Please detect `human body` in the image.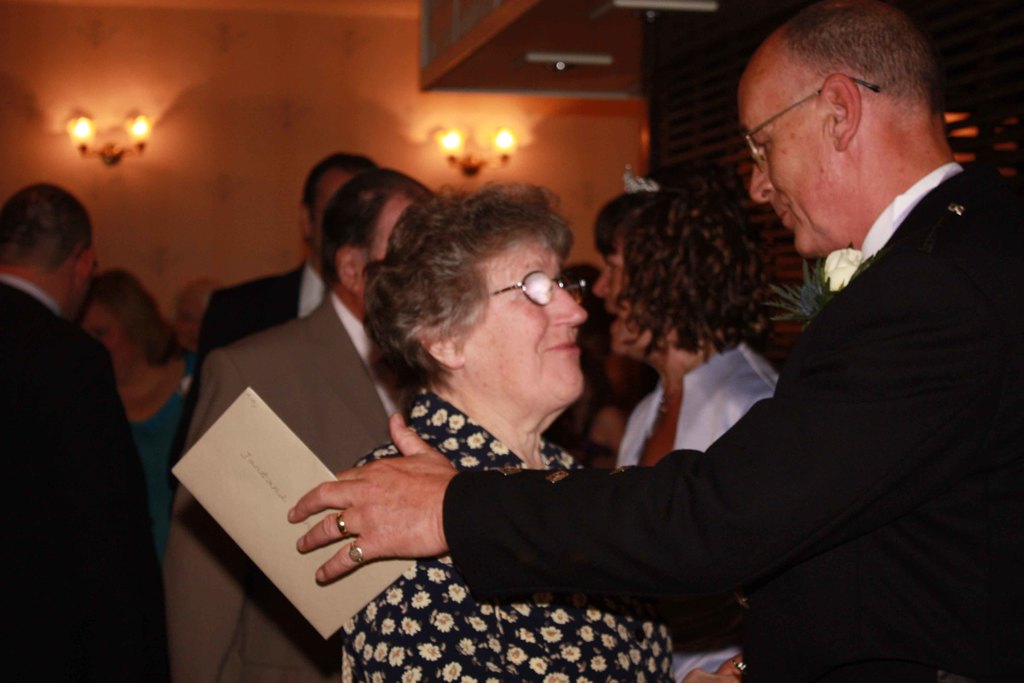
[x1=138, y1=361, x2=199, y2=491].
